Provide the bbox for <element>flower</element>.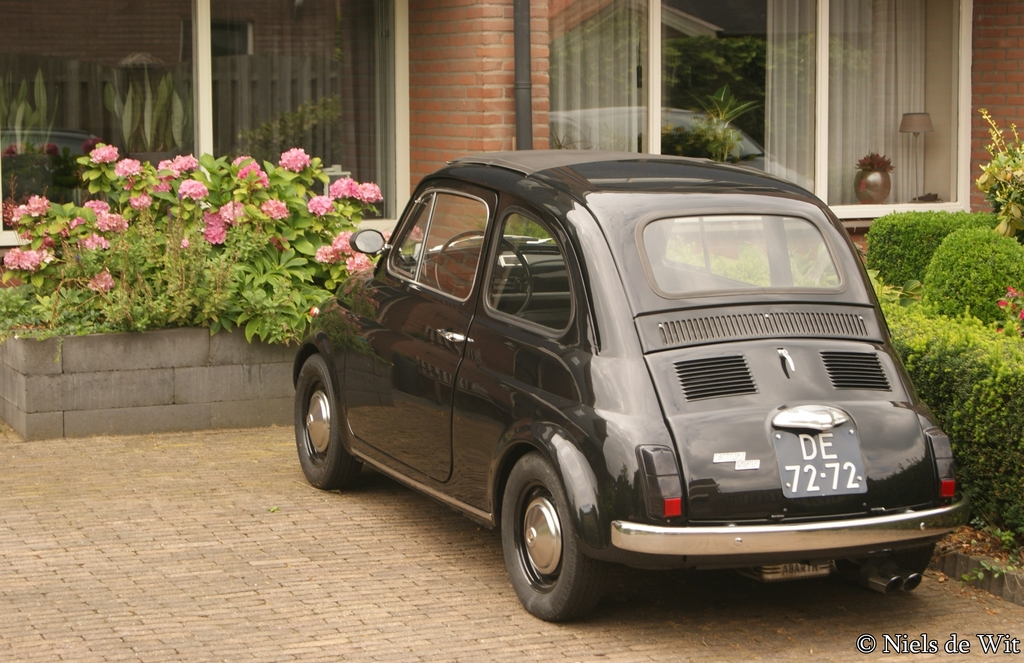
x1=13 y1=205 x2=28 y2=226.
